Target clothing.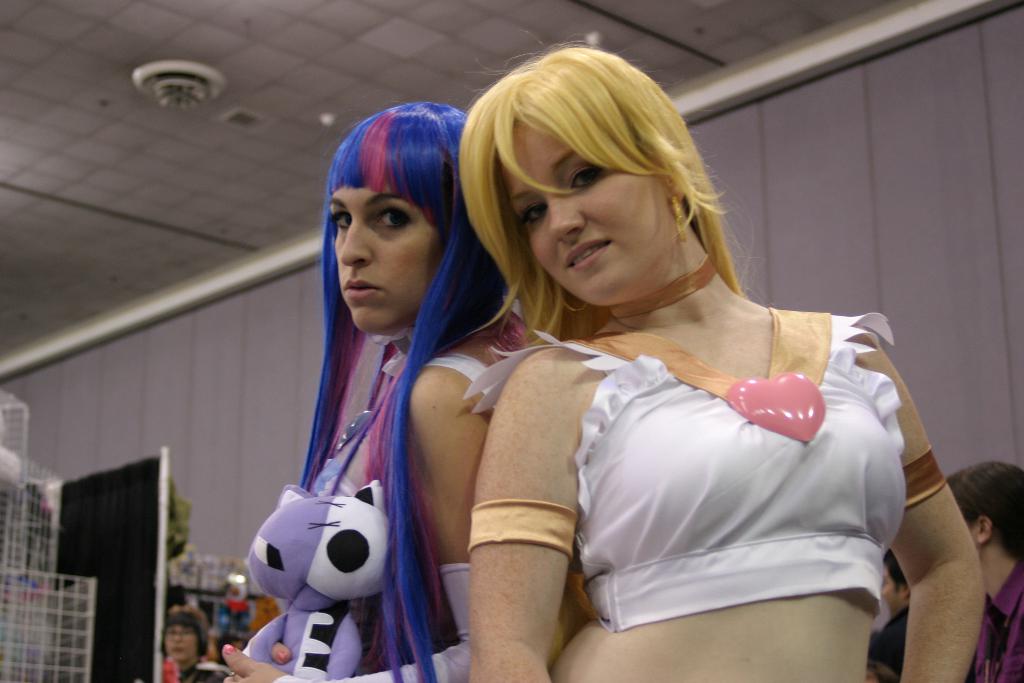
Target region: (x1=865, y1=609, x2=915, y2=682).
